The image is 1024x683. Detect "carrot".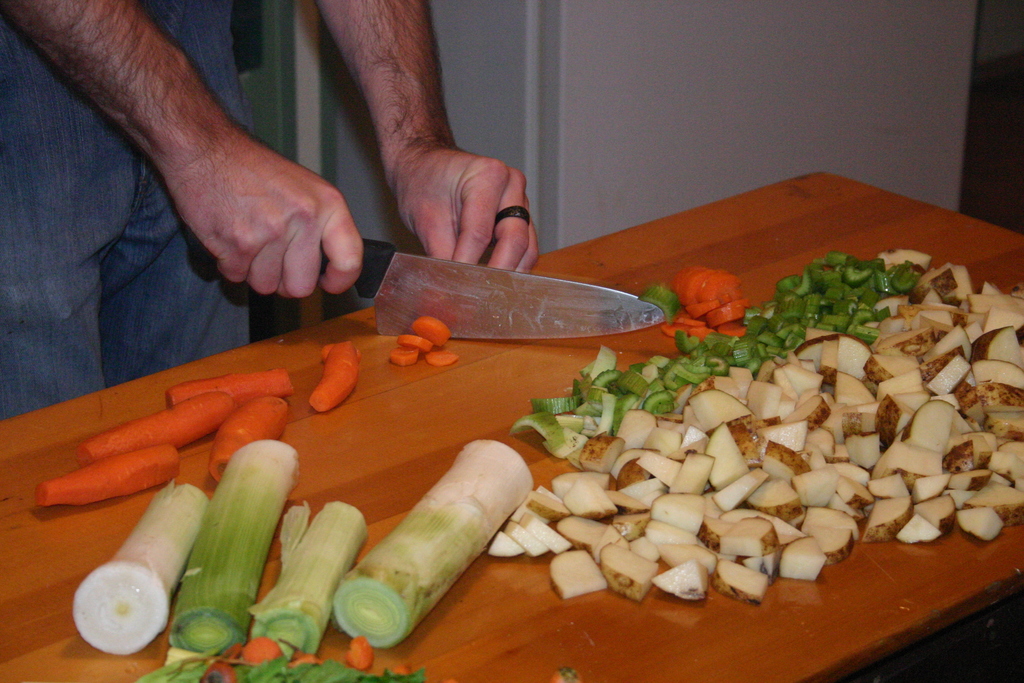
Detection: rect(414, 320, 451, 343).
